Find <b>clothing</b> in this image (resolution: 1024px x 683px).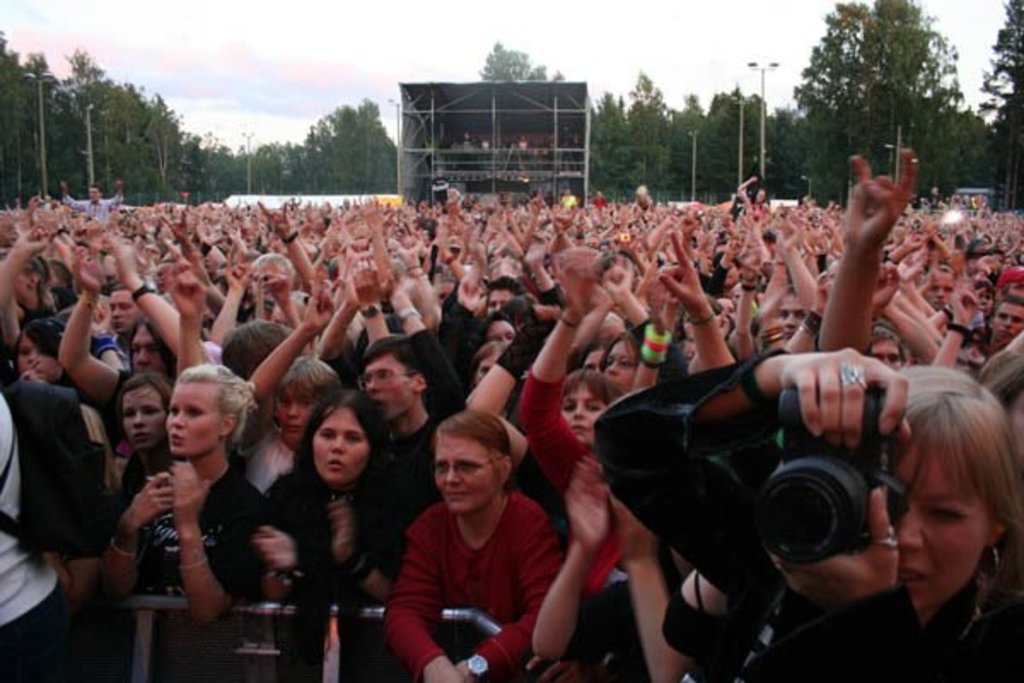
box=[375, 451, 572, 664].
